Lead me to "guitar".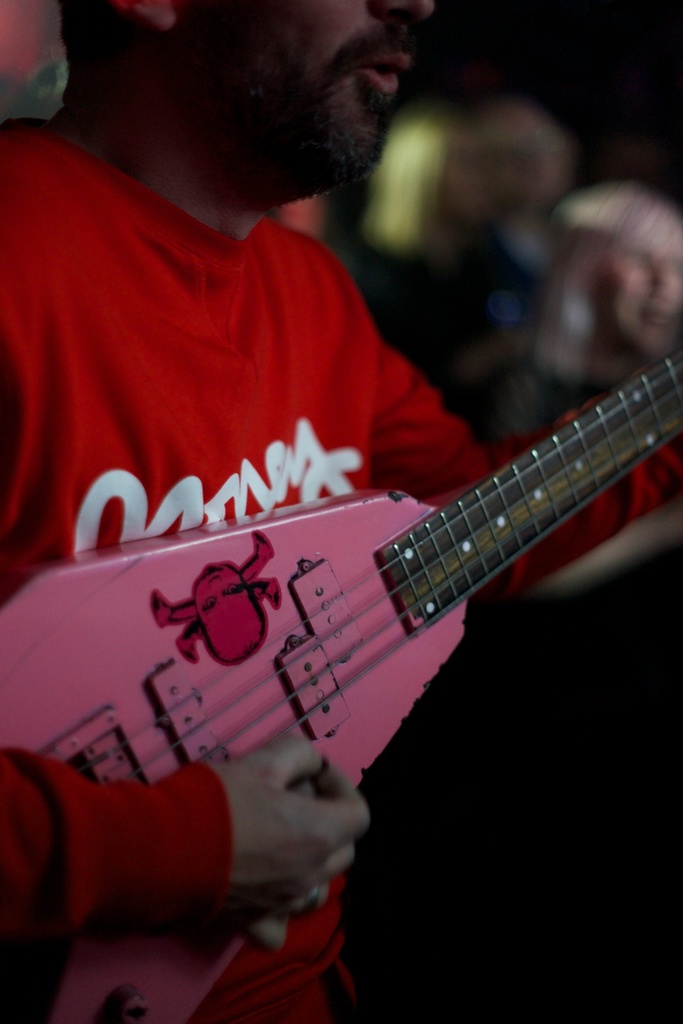
Lead to 0, 346, 682, 1023.
